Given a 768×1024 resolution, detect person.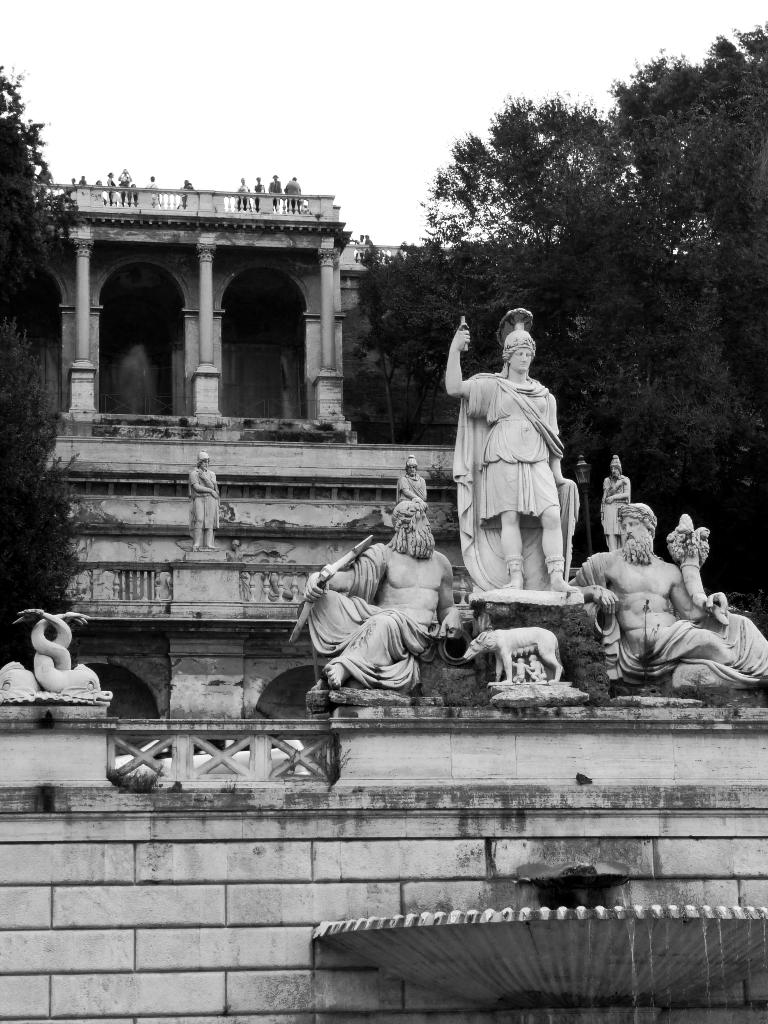
[left=230, top=540, right=269, bottom=599].
